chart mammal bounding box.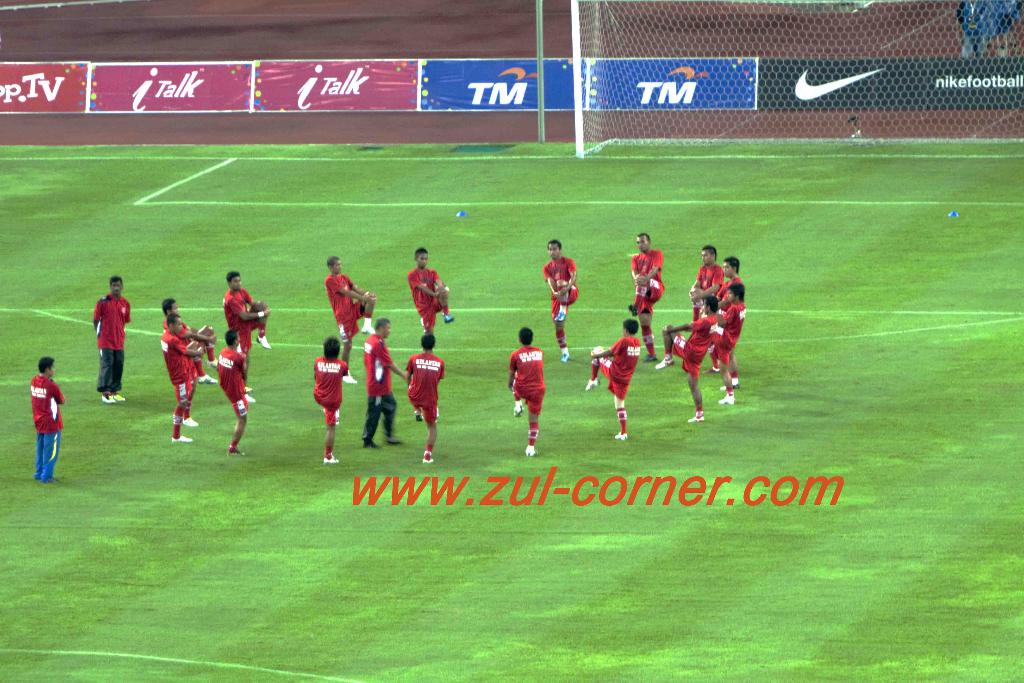
Charted: [left=29, top=360, right=66, bottom=483].
